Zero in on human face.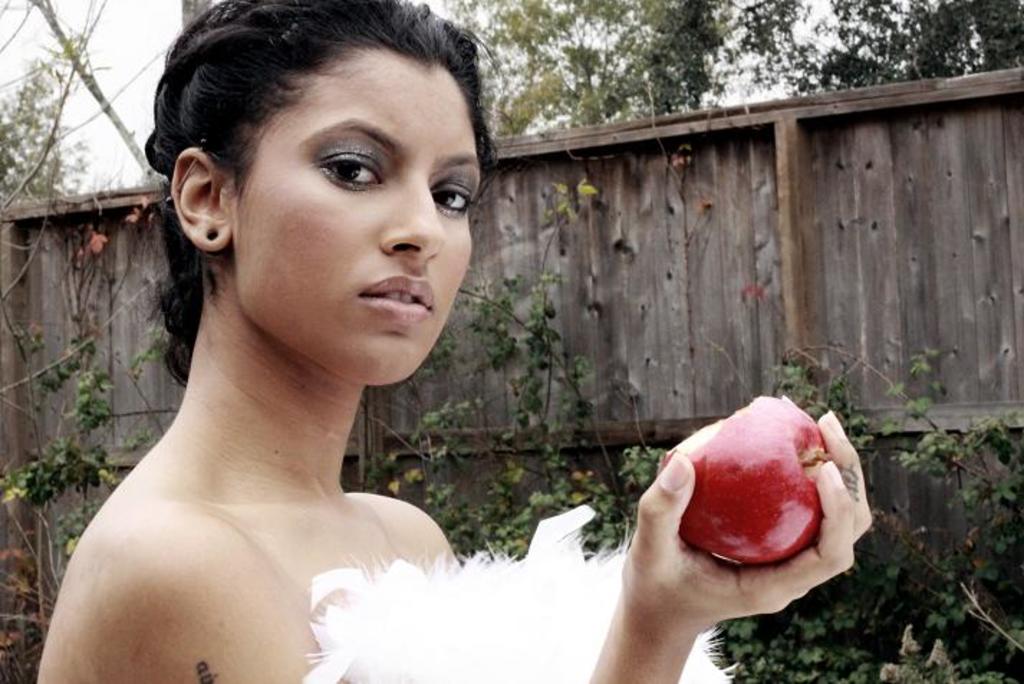
Zeroed in: locate(236, 52, 483, 384).
